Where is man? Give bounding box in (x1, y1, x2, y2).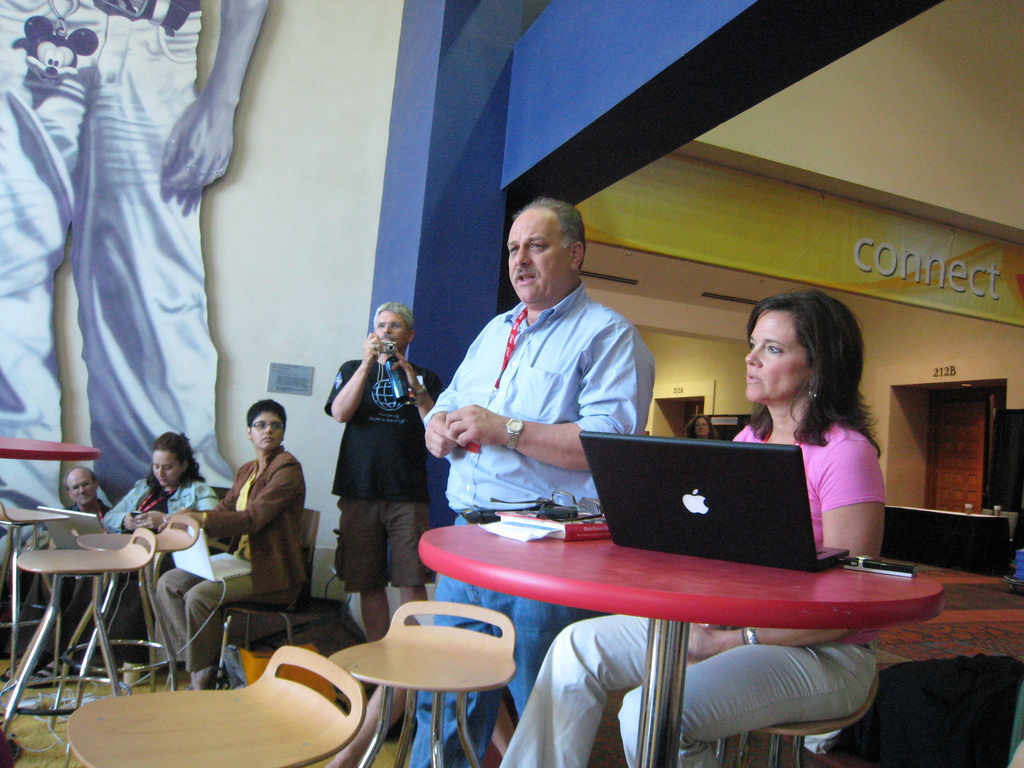
(174, 401, 307, 701).
